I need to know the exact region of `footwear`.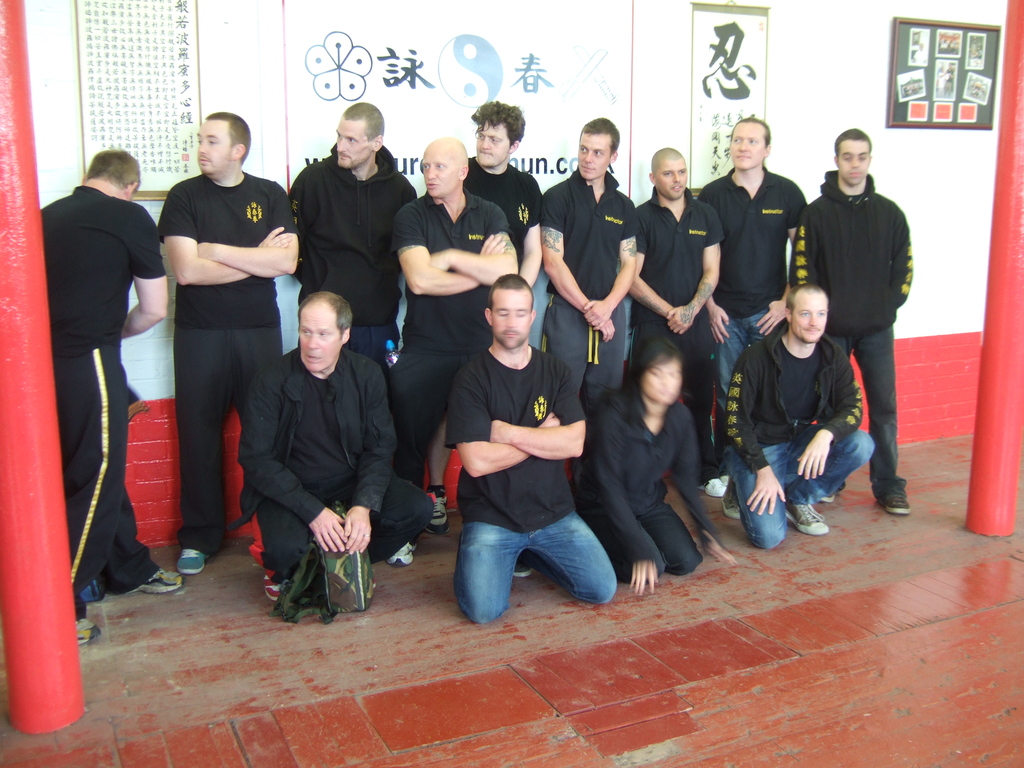
Region: 145, 568, 189, 593.
